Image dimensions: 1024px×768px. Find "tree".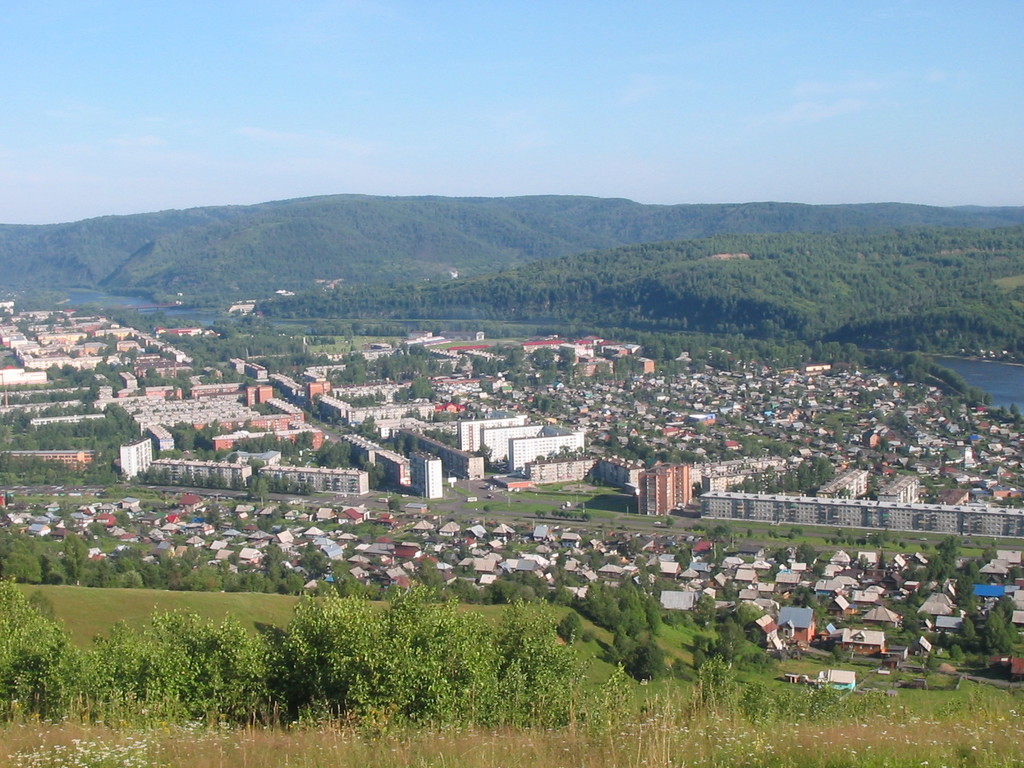
1011:410:1023:431.
